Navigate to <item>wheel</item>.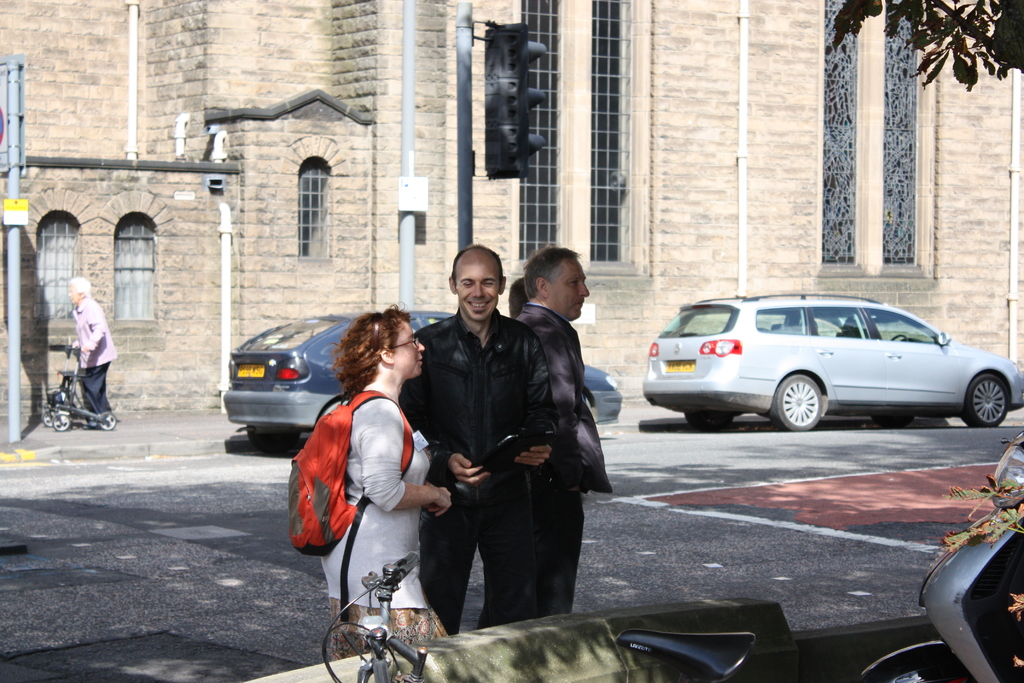
Navigation target: 583 392 591 413.
